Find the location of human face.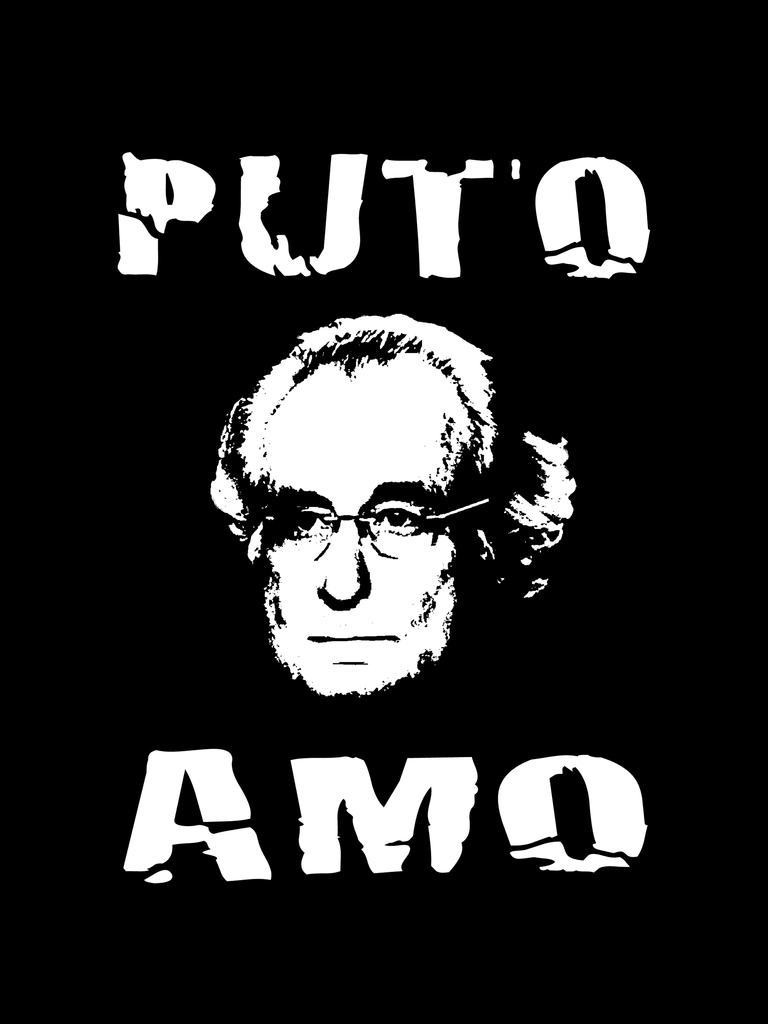
Location: {"x1": 265, "y1": 360, "x2": 482, "y2": 698}.
